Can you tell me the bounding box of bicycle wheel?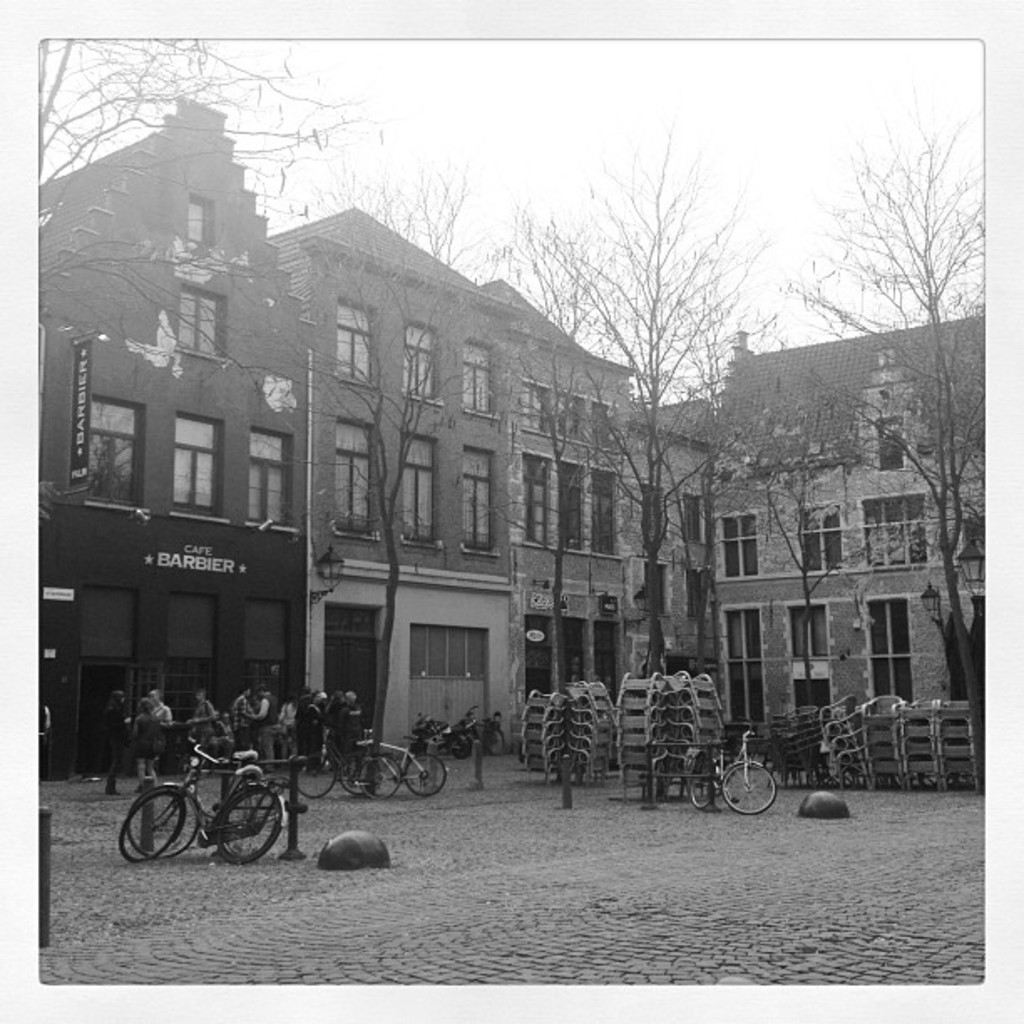
(122, 780, 209, 853).
